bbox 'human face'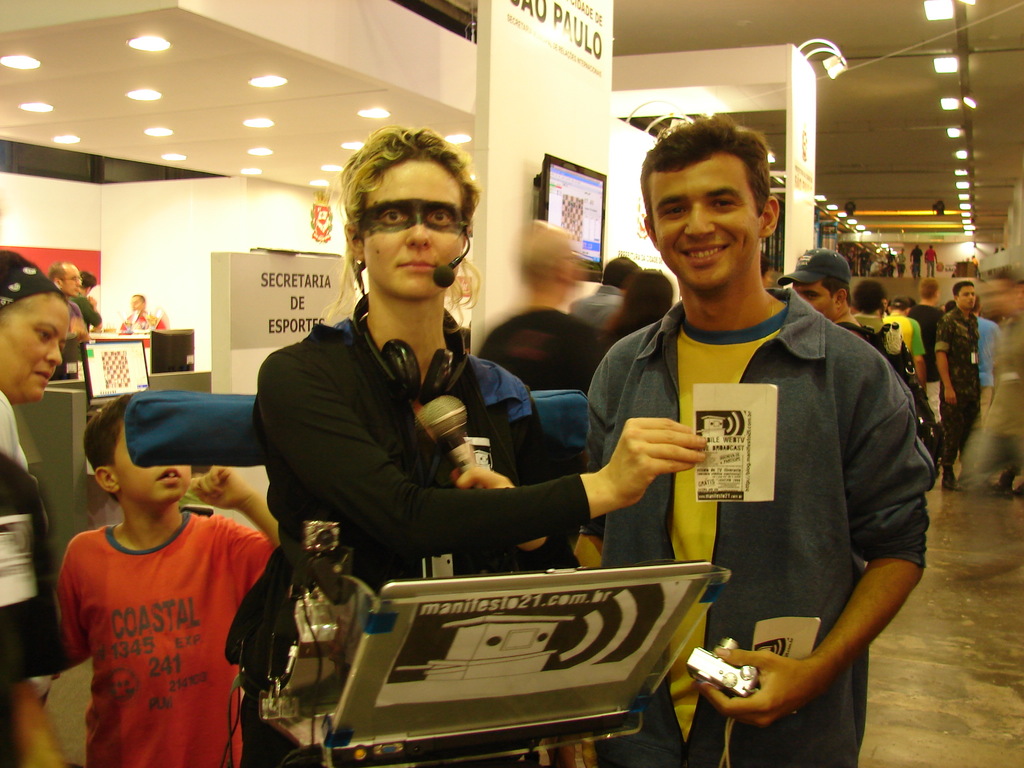
bbox=[108, 419, 196, 504]
